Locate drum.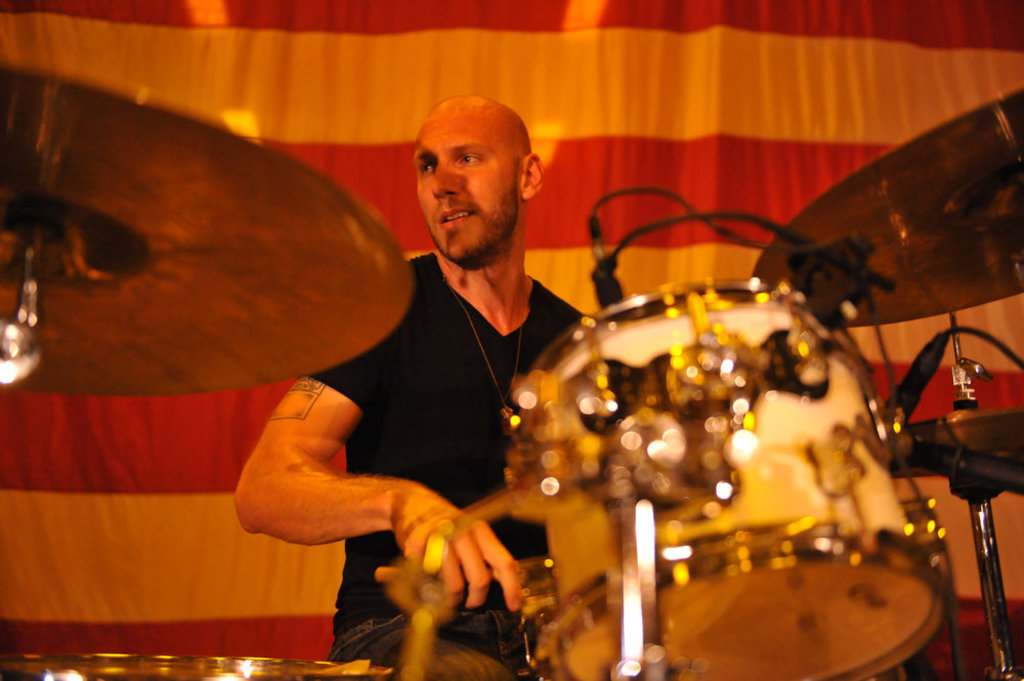
Bounding box: 0 654 391 680.
